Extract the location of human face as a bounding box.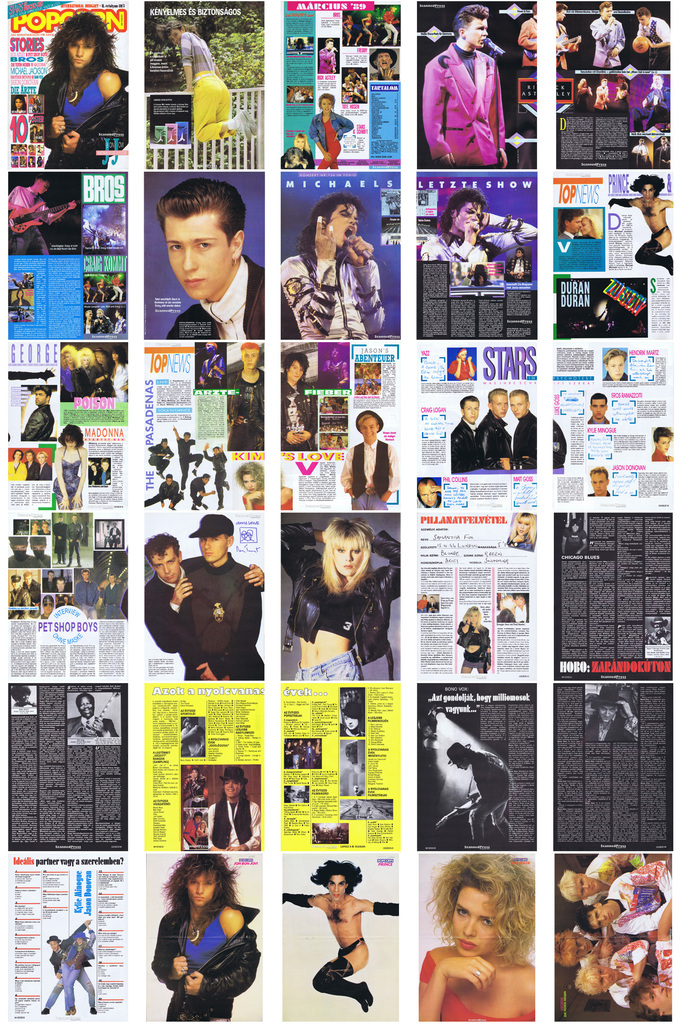
463:403:477:424.
